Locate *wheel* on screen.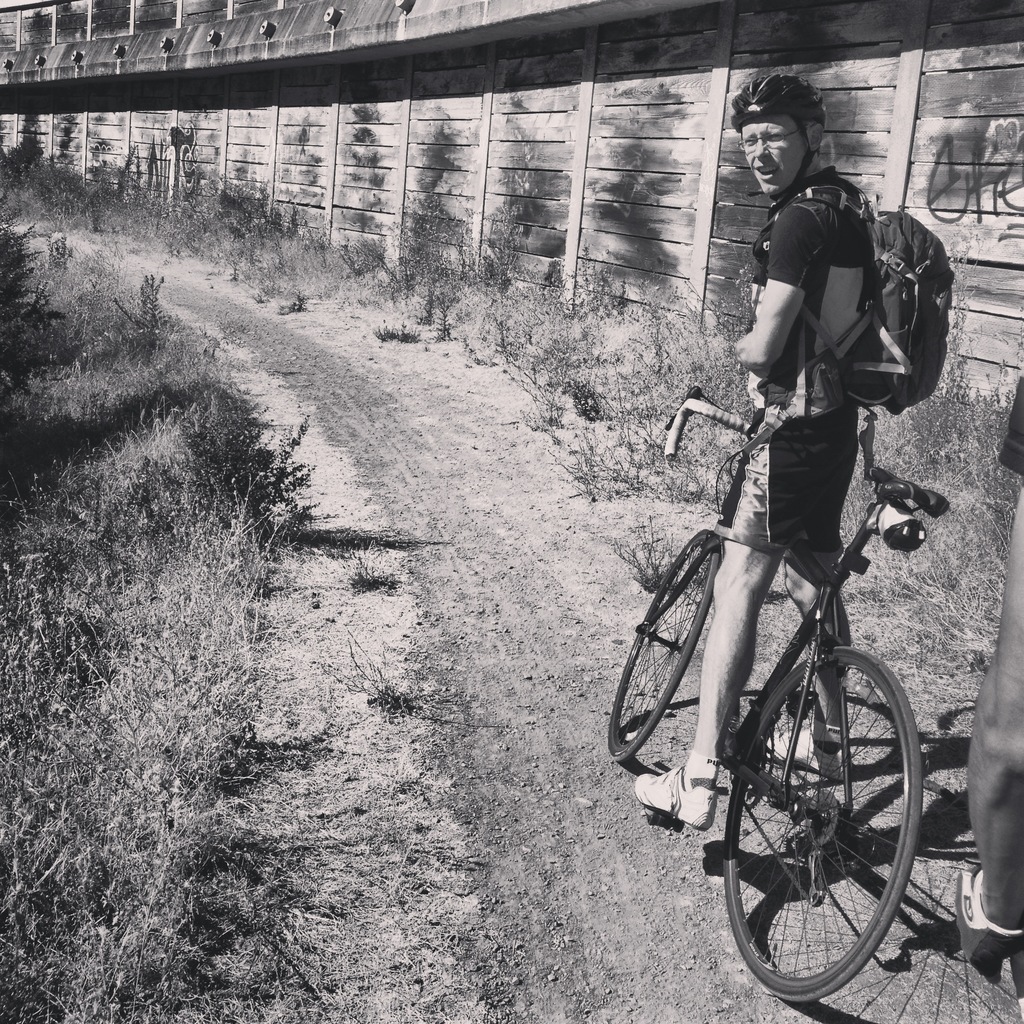
On screen at box(602, 519, 735, 764).
